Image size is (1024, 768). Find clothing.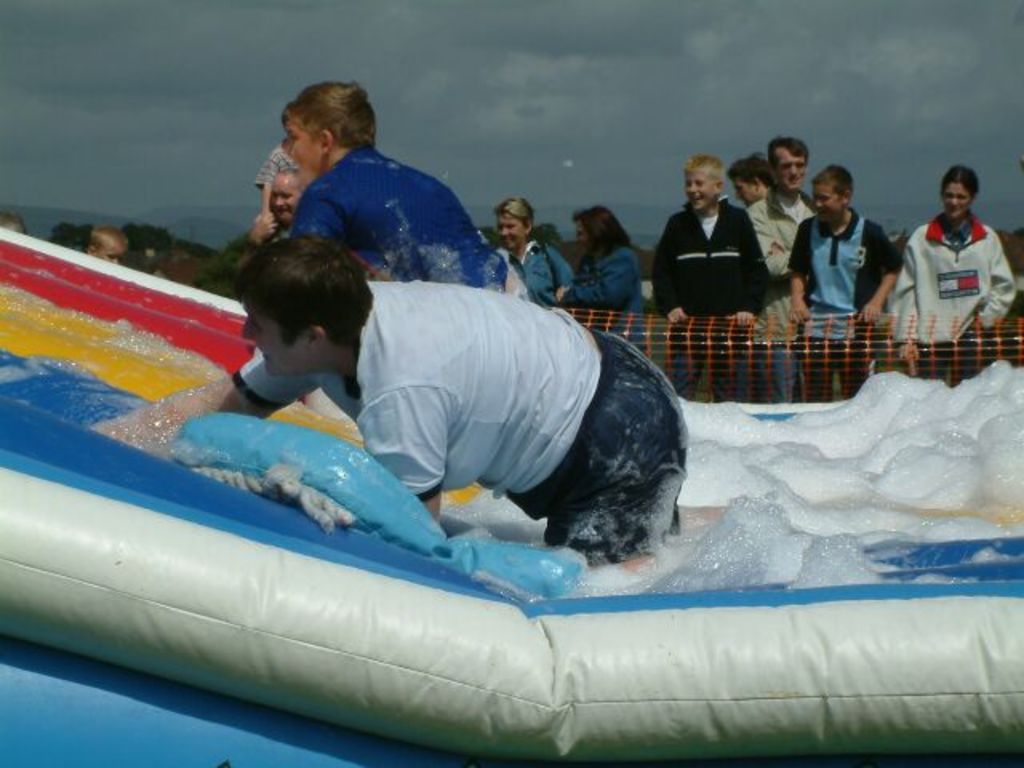
<box>291,144,509,294</box>.
